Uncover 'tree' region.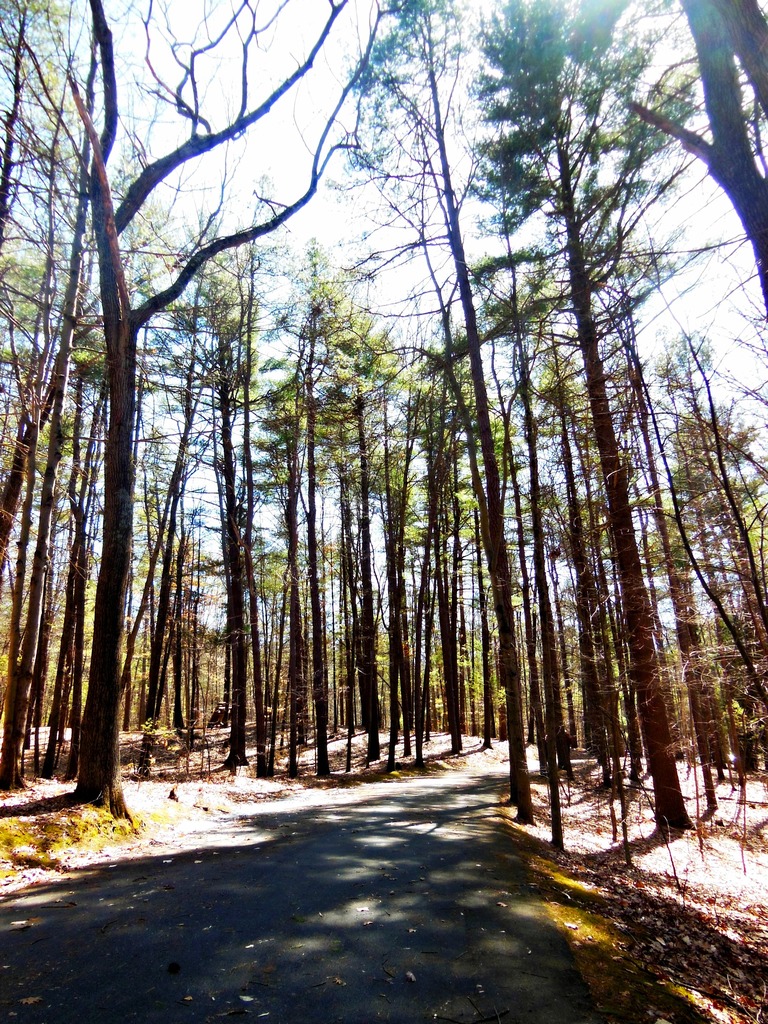
Uncovered: bbox=[612, 0, 767, 276].
